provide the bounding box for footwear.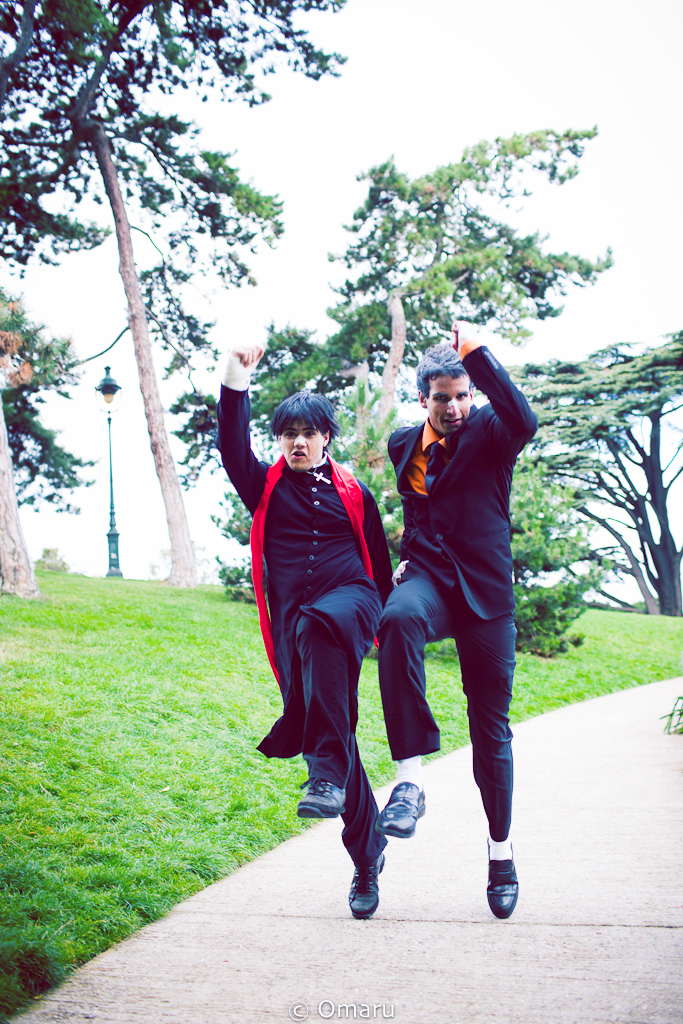
left=483, top=839, right=536, bottom=920.
